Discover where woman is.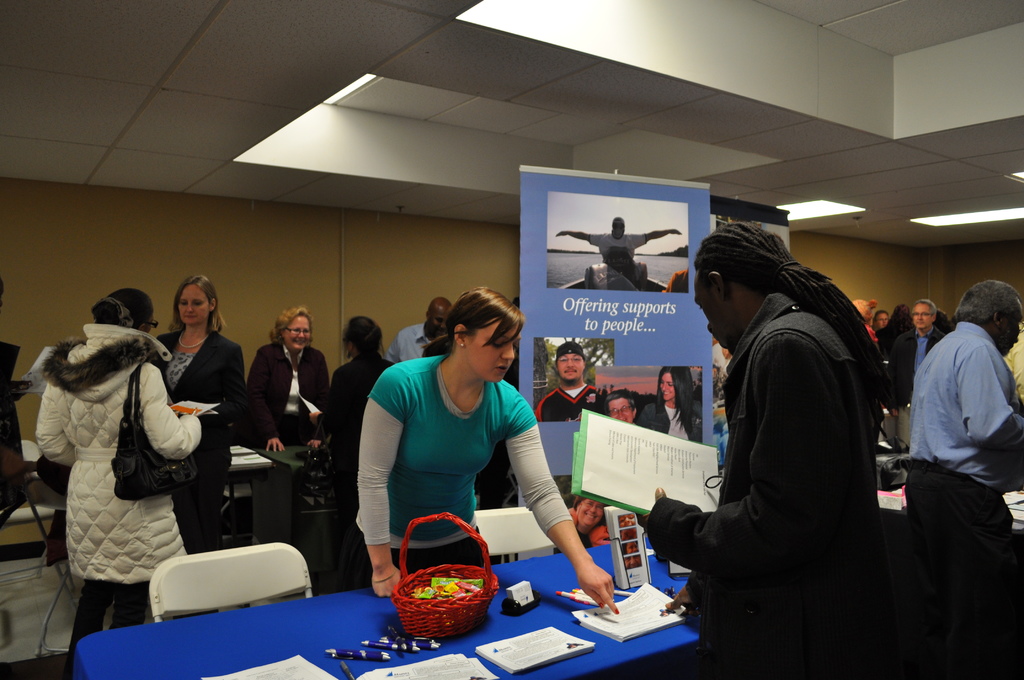
Discovered at 630 360 703 448.
